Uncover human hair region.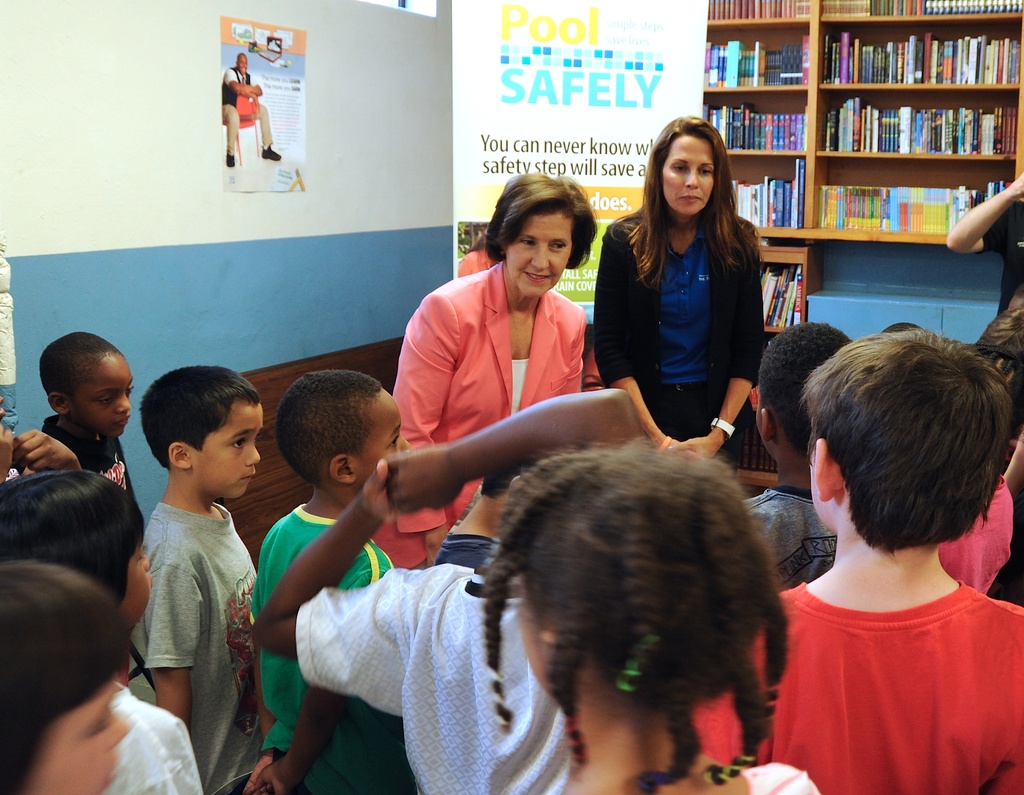
Uncovered: 40,331,124,394.
